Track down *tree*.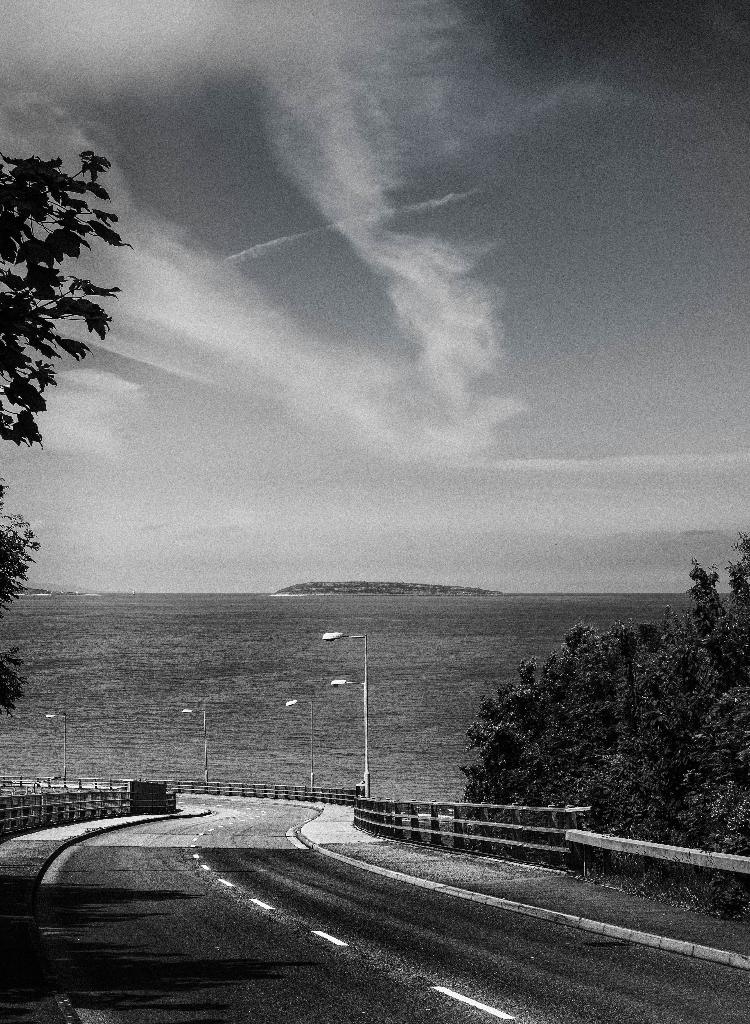
Tracked to 0, 476, 44, 716.
